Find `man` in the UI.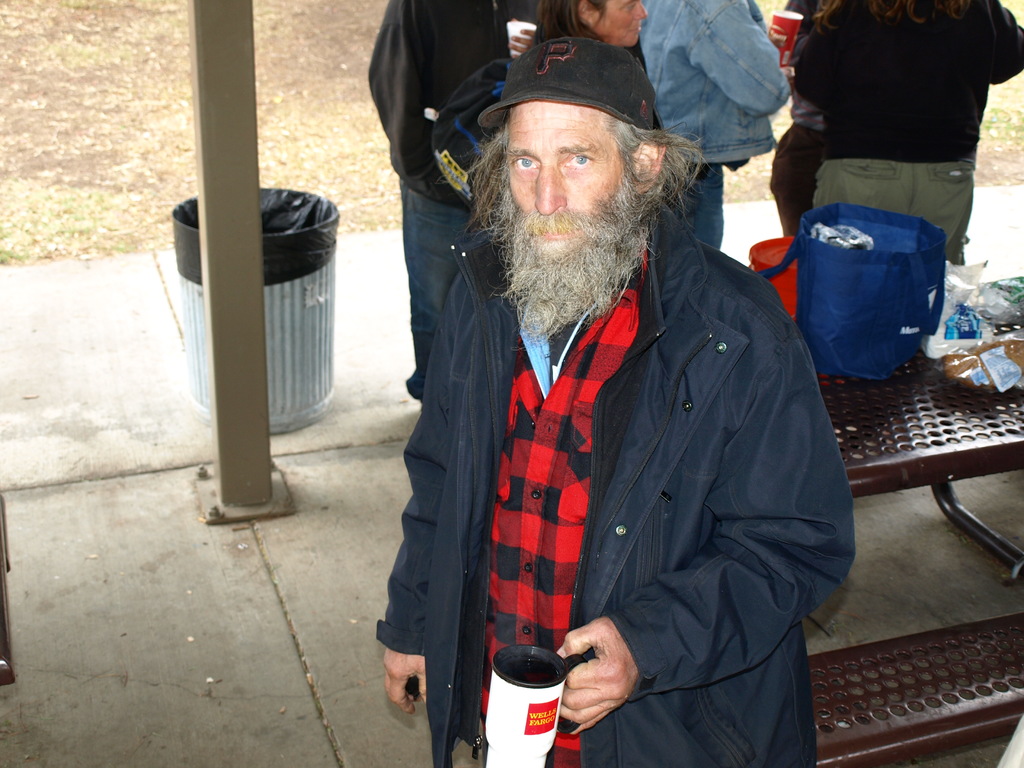
UI element at bbox=(367, 0, 547, 404).
